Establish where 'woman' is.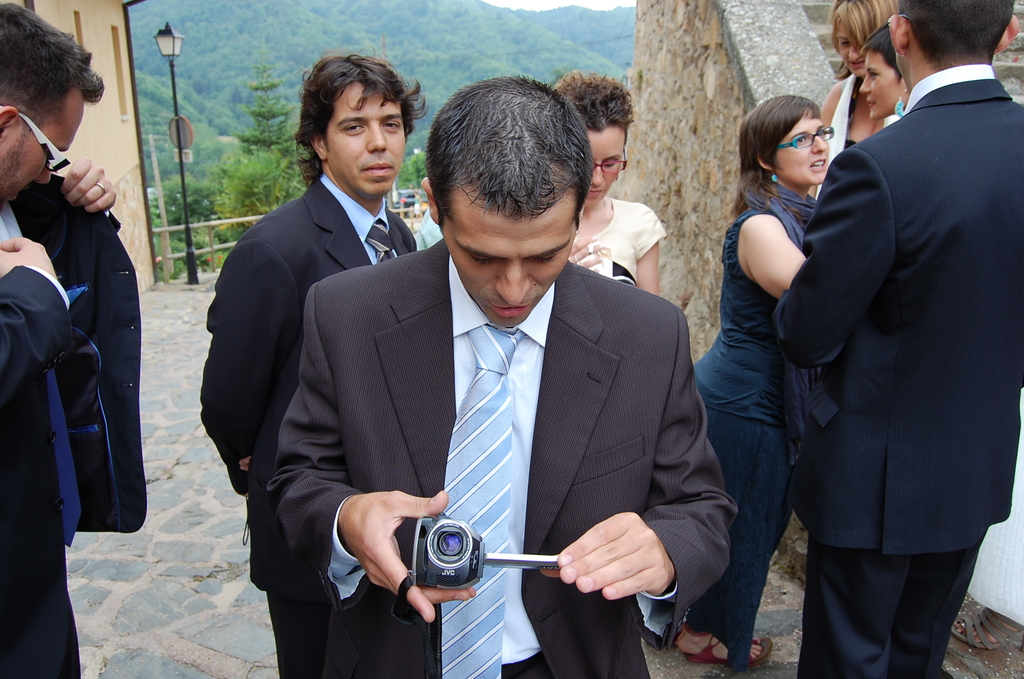
Established at <box>554,70,664,291</box>.
